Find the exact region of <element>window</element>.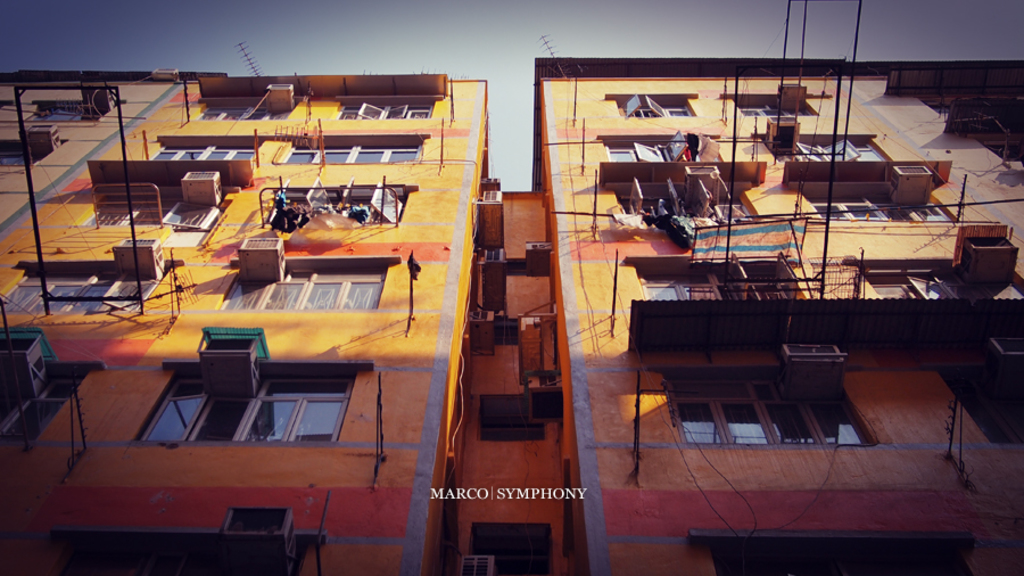
Exact region: bbox=[660, 368, 877, 444].
